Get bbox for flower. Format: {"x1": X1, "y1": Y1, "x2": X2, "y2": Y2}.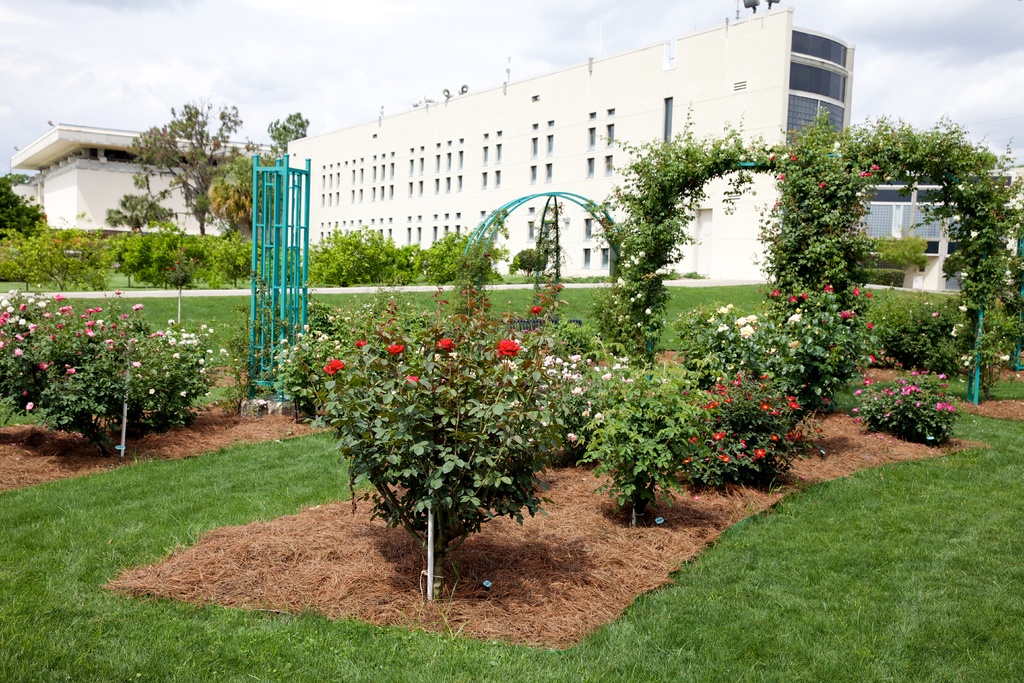
{"x1": 205, "y1": 349, "x2": 212, "y2": 354}.
